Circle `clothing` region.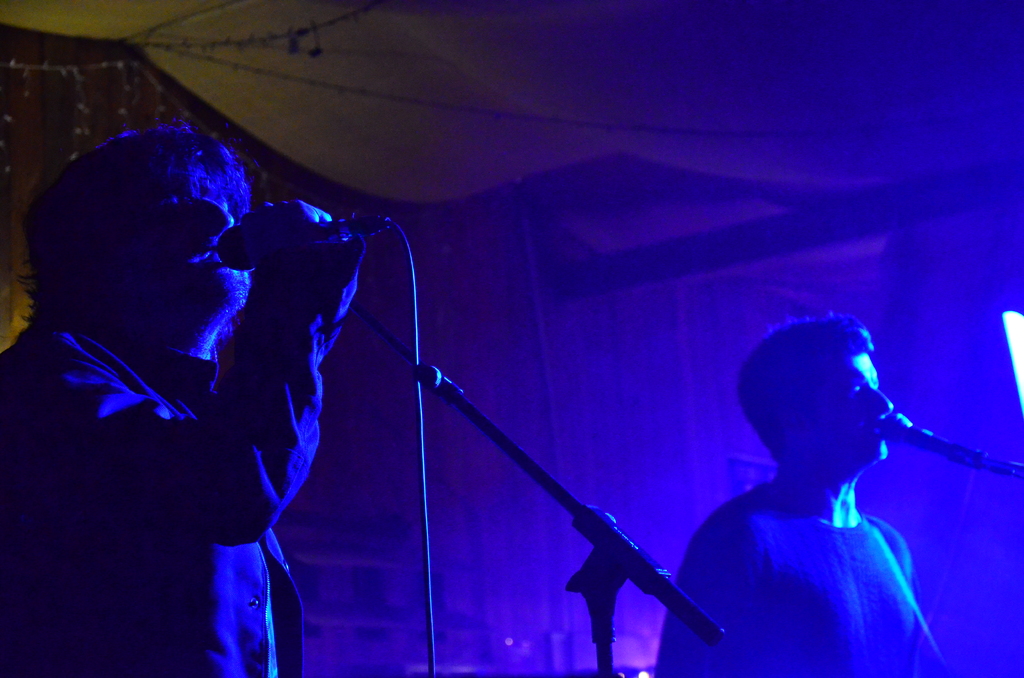
Region: 692/321/966/661.
